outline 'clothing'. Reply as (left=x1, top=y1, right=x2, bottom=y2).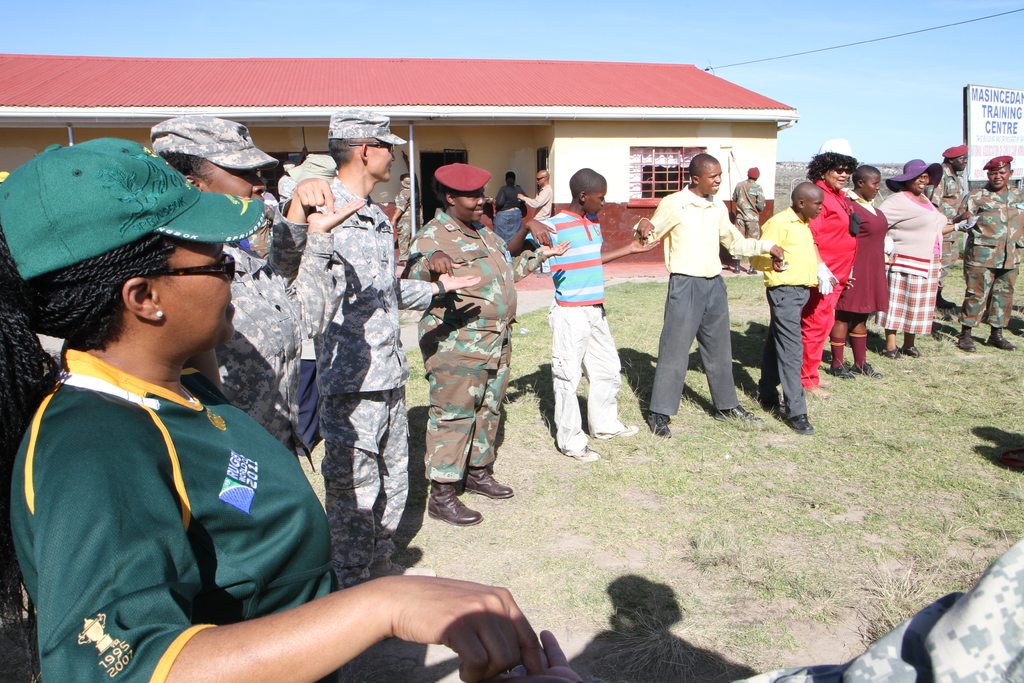
(left=541, top=219, right=630, bottom=294).
